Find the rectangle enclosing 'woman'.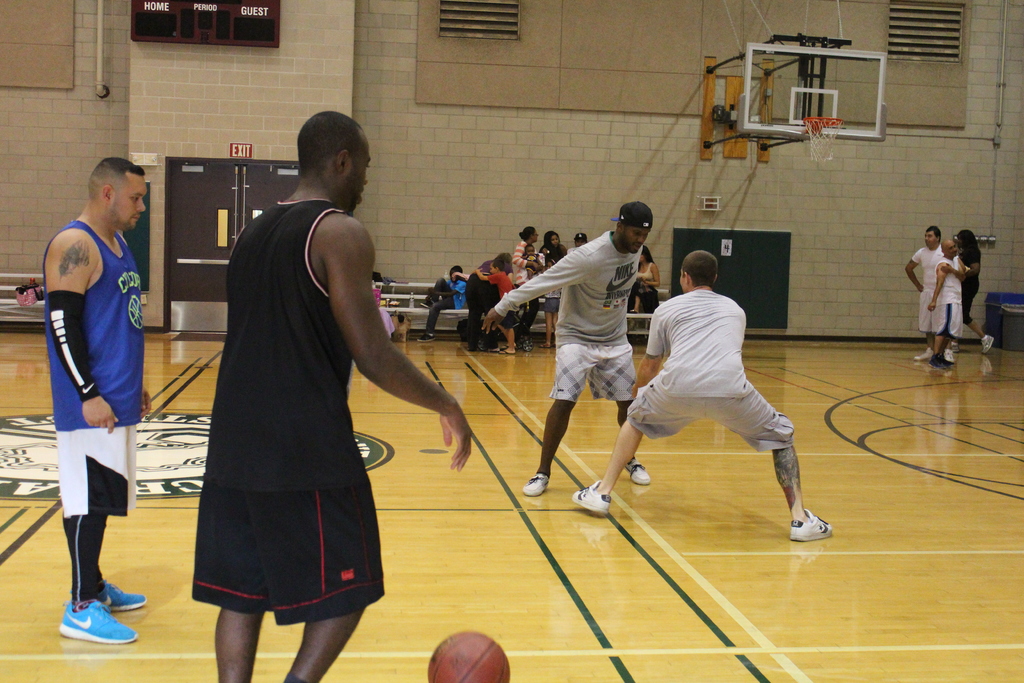
x1=948 y1=229 x2=996 y2=353.
